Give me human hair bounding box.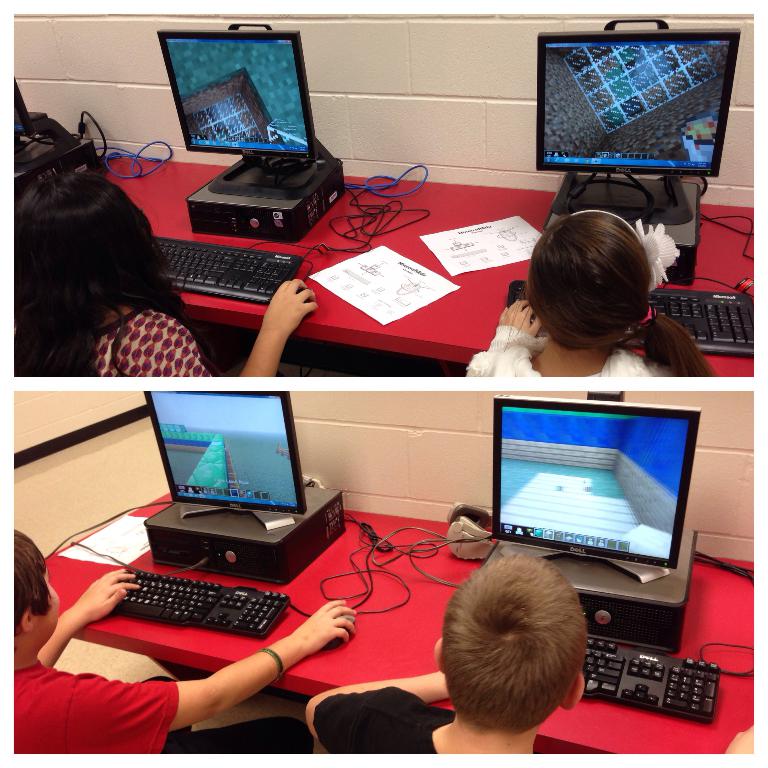
(x1=433, y1=564, x2=608, y2=765).
